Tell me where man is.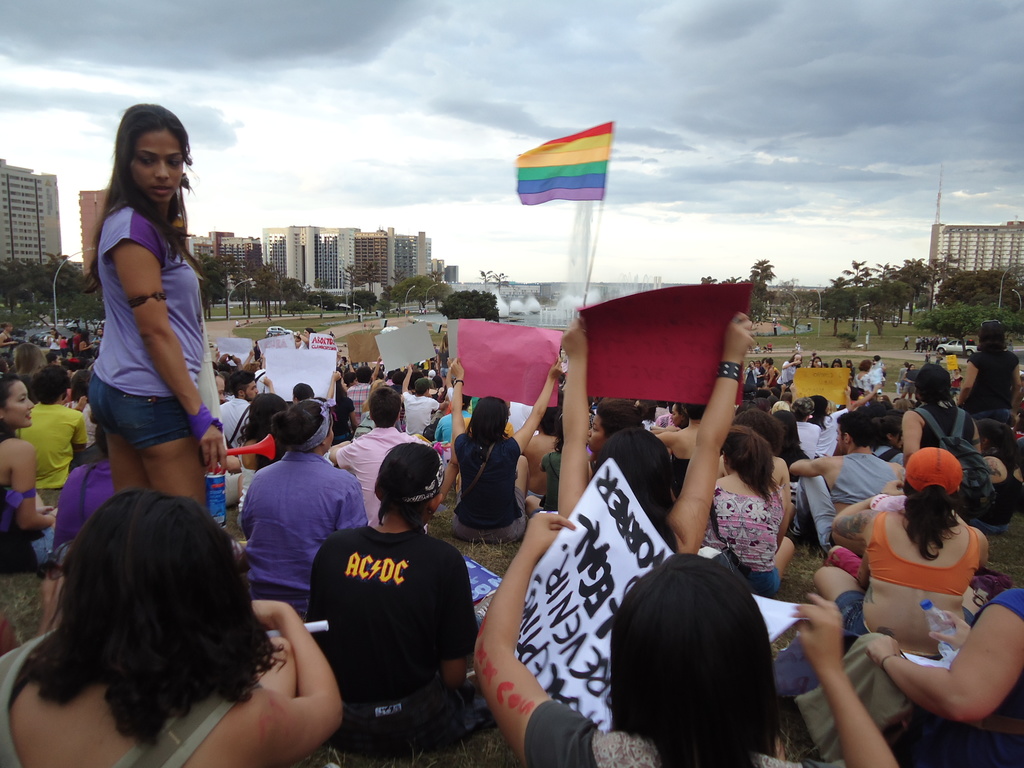
man is at box(218, 373, 262, 442).
